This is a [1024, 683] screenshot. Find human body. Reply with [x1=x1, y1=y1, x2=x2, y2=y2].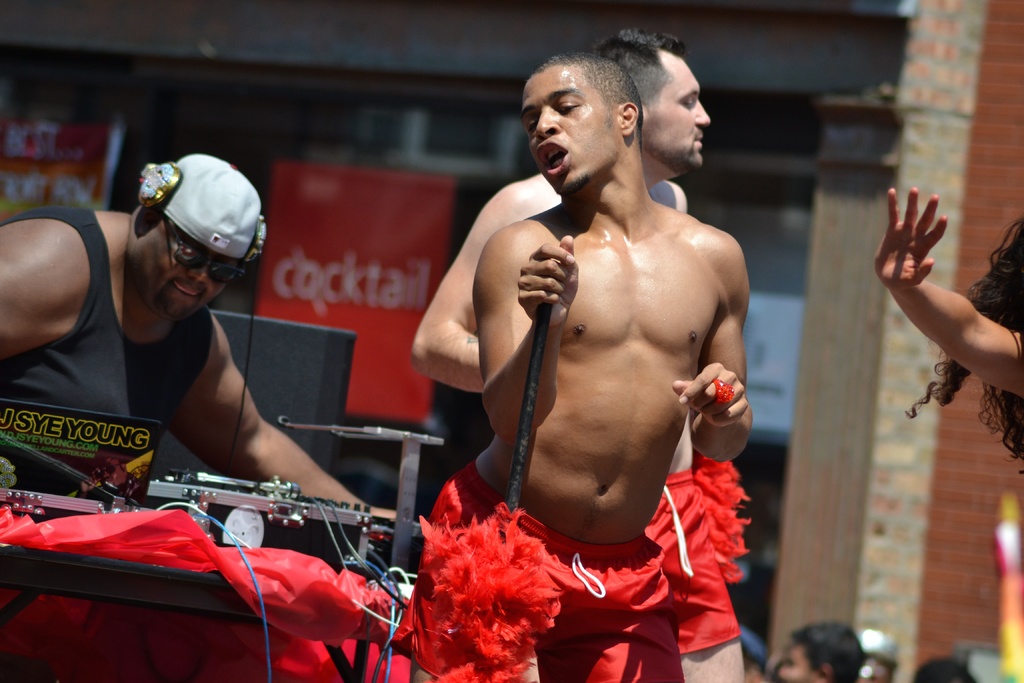
[x1=0, y1=154, x2=399, y2=680].
